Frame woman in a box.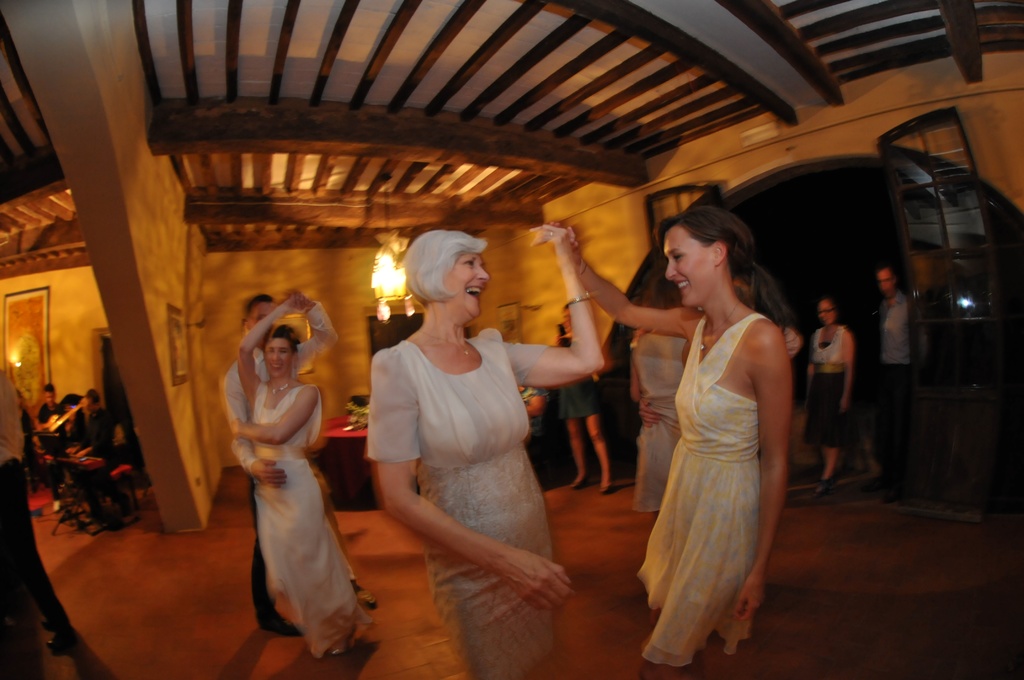
[x1=232, y1=291, x2=358, y2=664].
